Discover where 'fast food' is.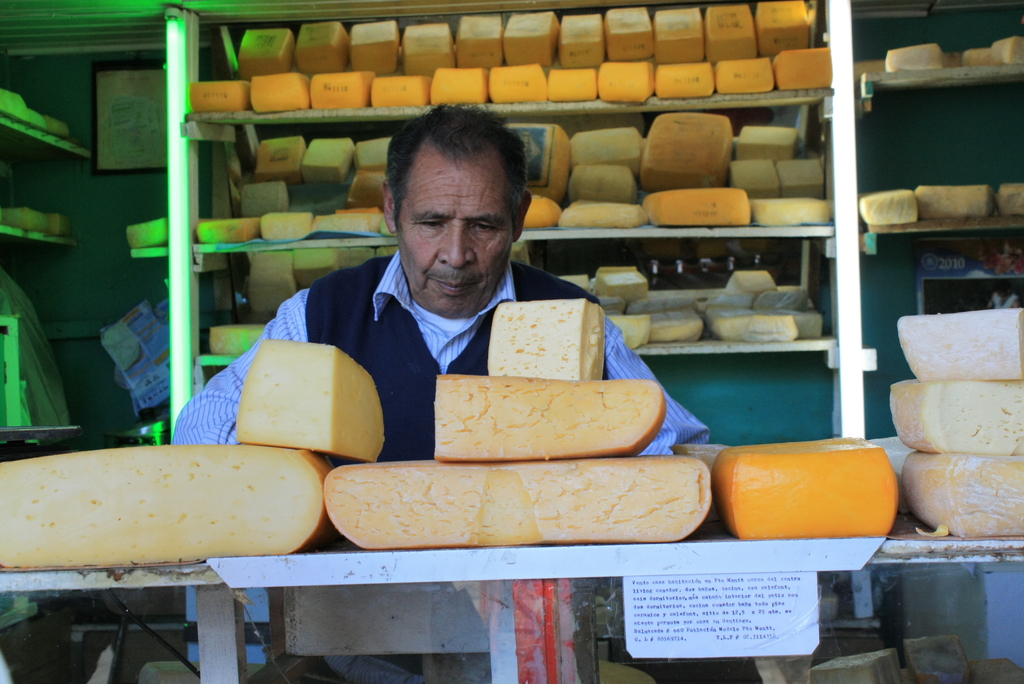
Discovered at <region>954, 49, 996, 74</region>.
